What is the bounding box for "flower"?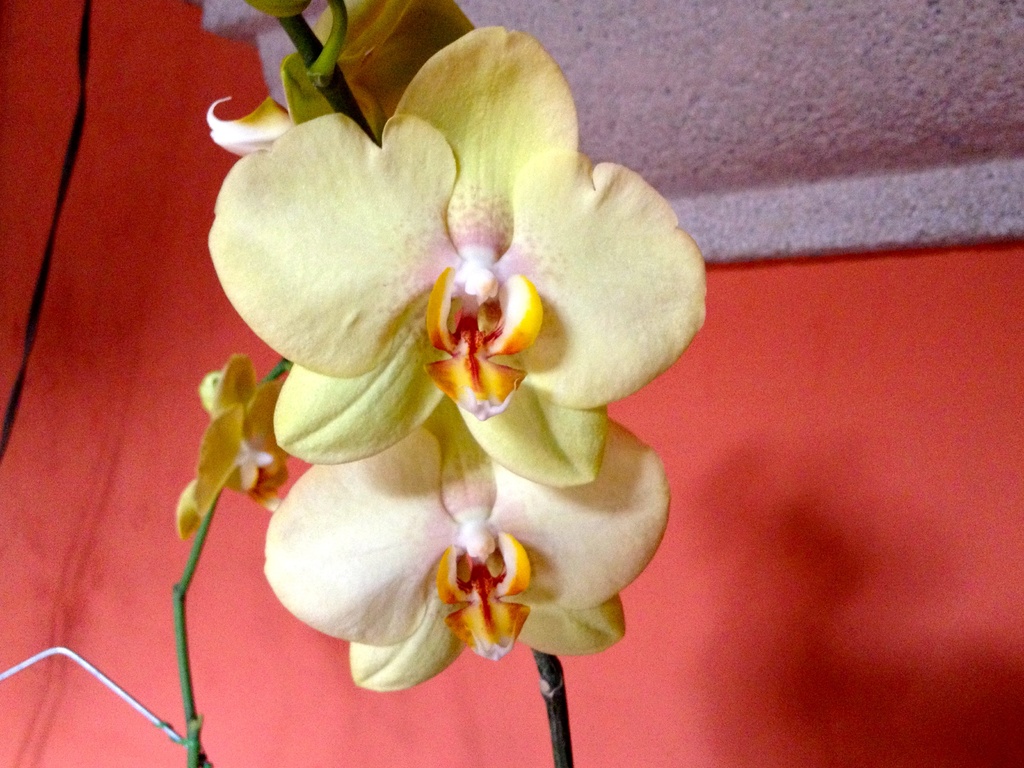
bbox=[260, 406, 673, 692].
